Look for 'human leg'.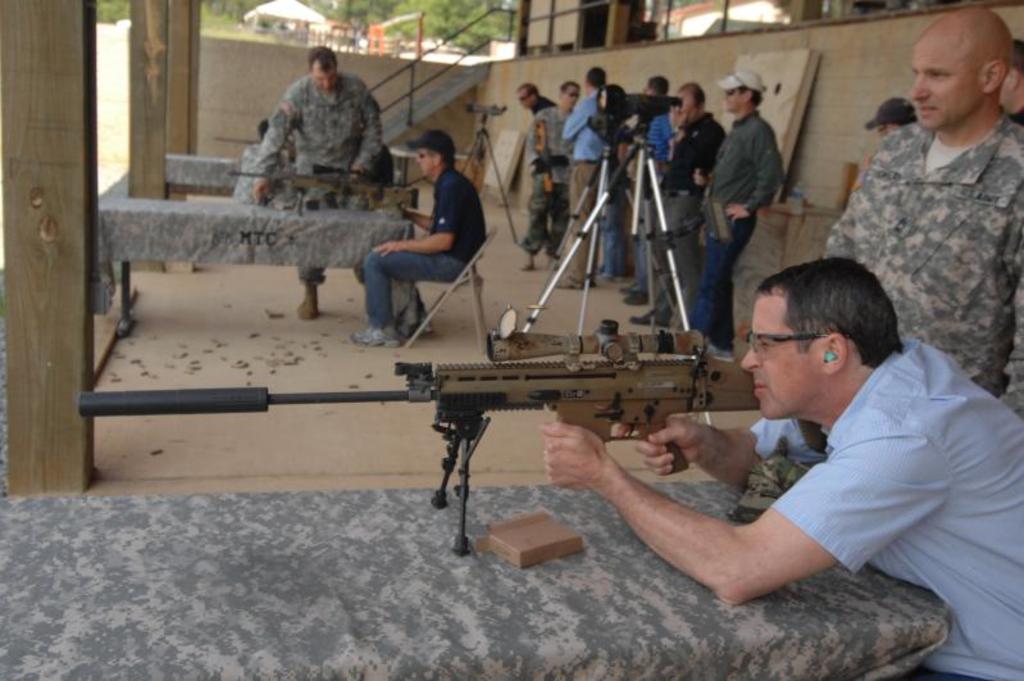
Found: <region>351, 246, 465, 350</region>.
